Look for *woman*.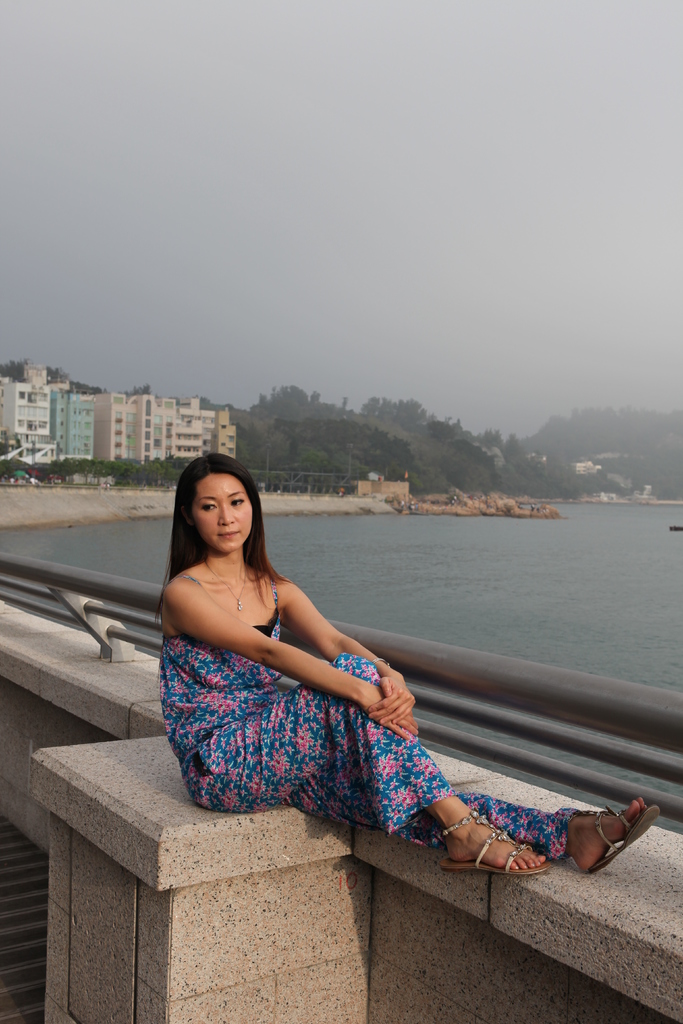
Found: x1=155, y1=449, x2=659, y2=873.
